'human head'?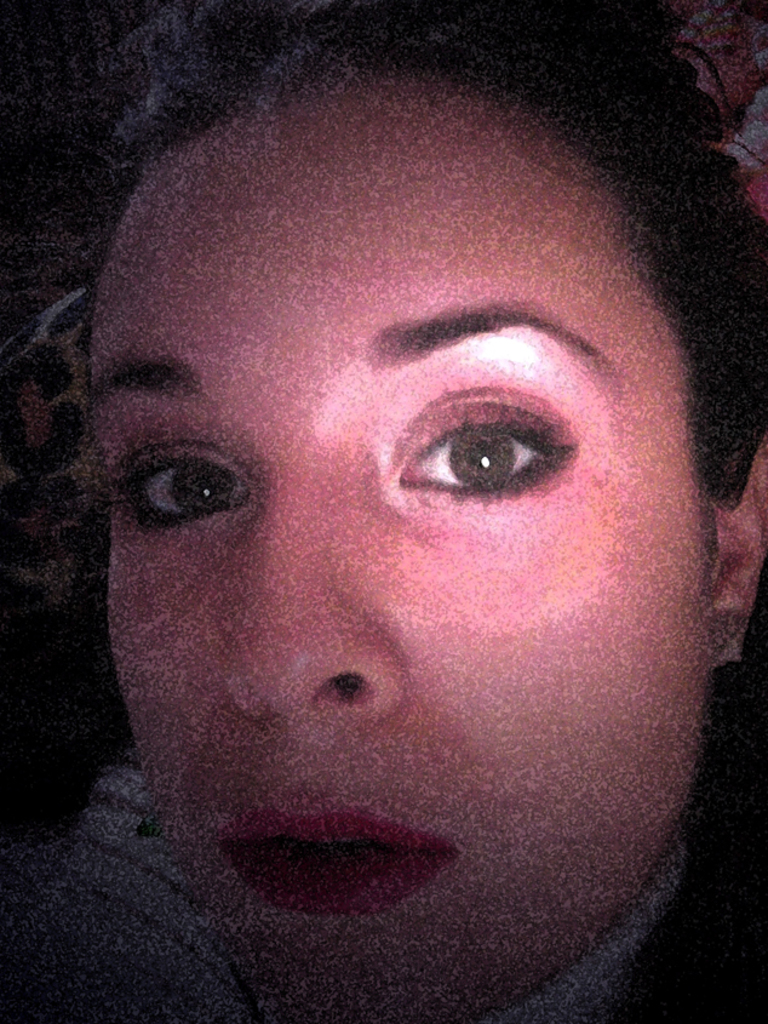
(2, 7, 767, 1023)
